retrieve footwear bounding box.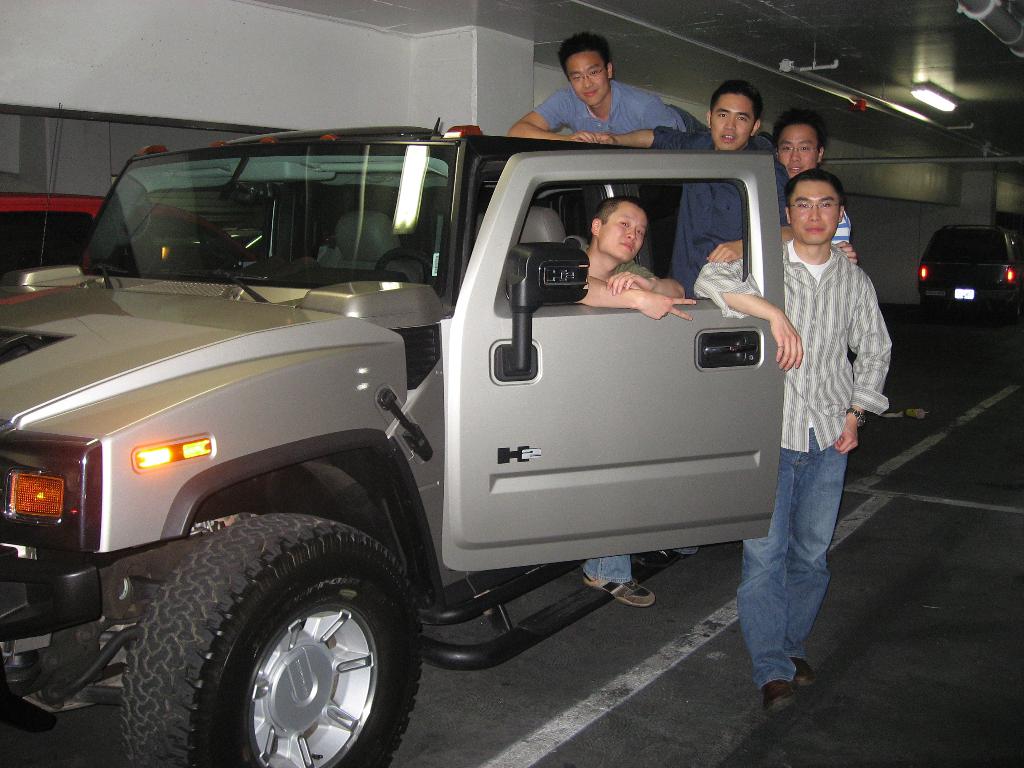
Bounding box: (left=791, top=658, right=812, bottom=691).
